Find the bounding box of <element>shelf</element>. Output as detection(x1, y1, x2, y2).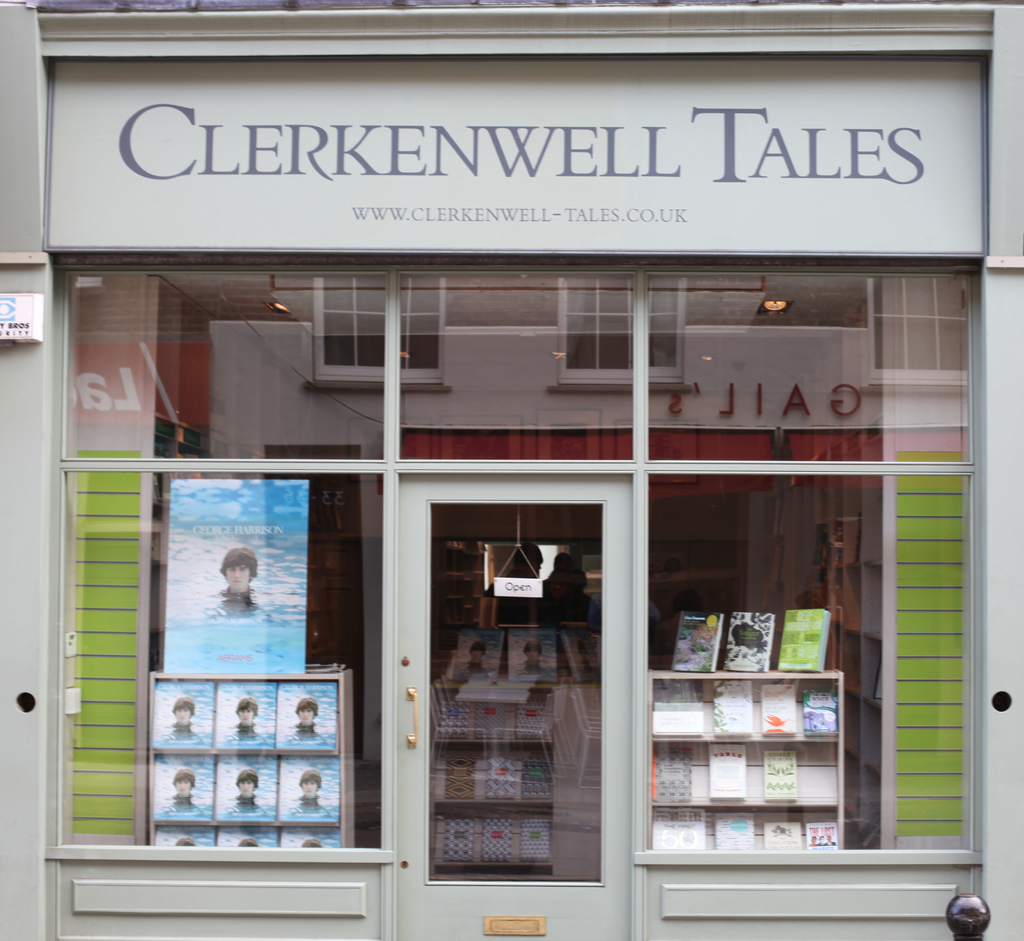
detection(653, 740, 838, 806).
